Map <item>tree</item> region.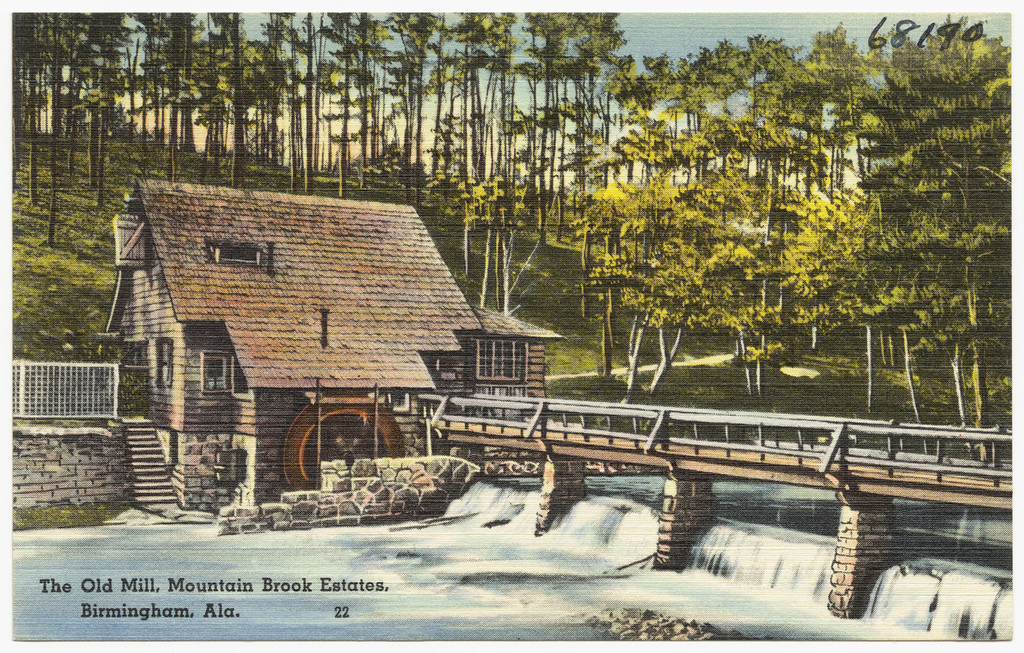
Mapped to pyautogui.locateOnScreen(91, 13, 156, 162).
